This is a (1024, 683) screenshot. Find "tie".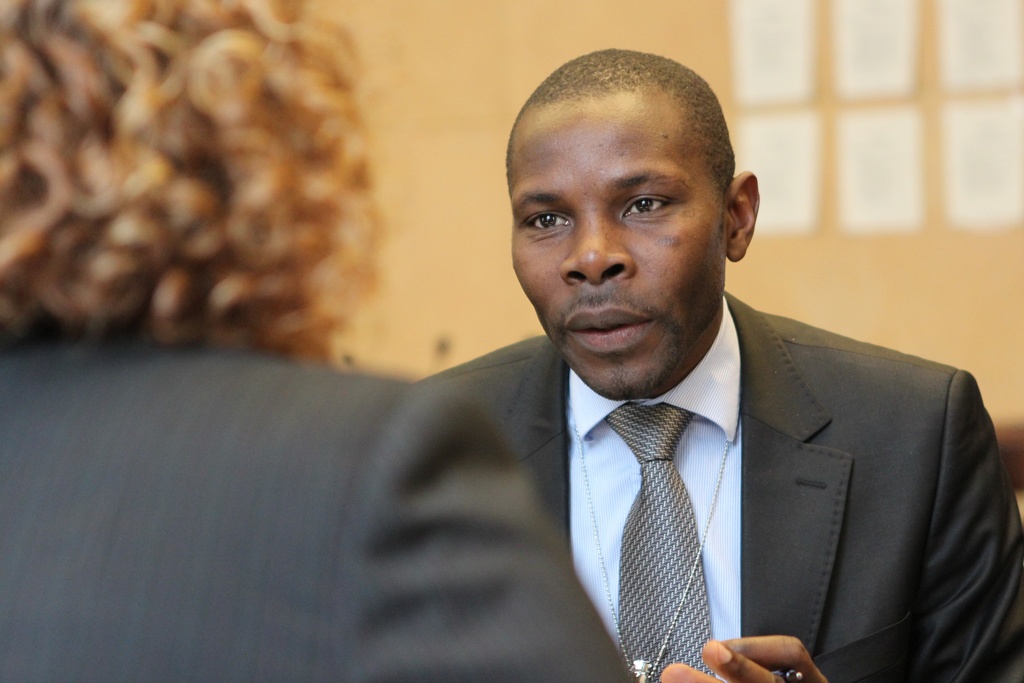
Bounding box: (left=600, top=407, right=722, bottom=682).
